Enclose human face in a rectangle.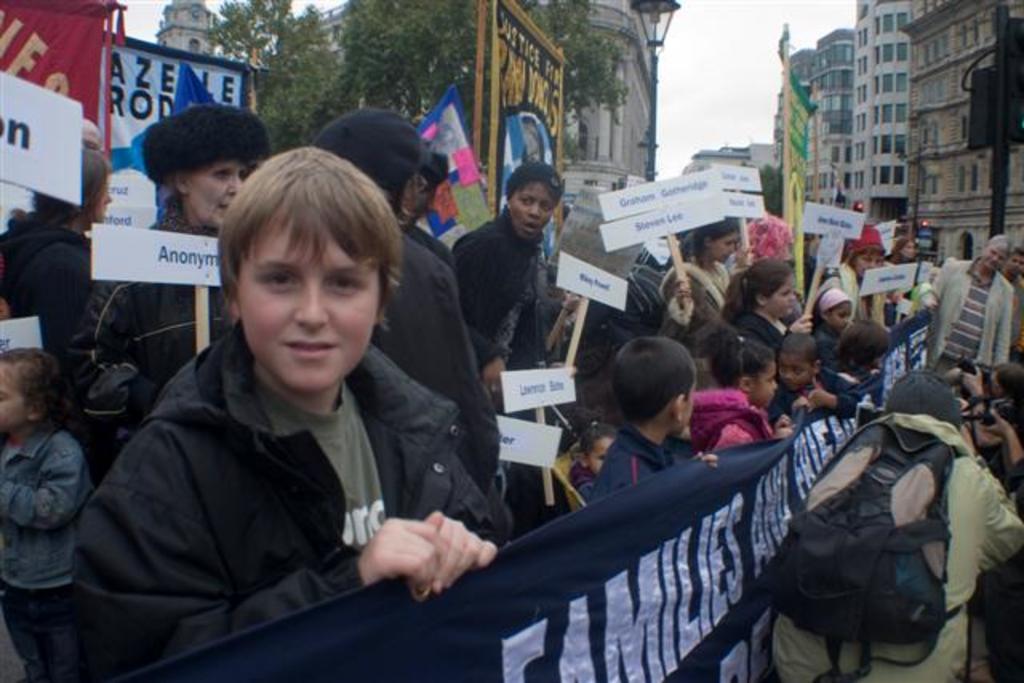
<box>512,182,558,238</box>.
